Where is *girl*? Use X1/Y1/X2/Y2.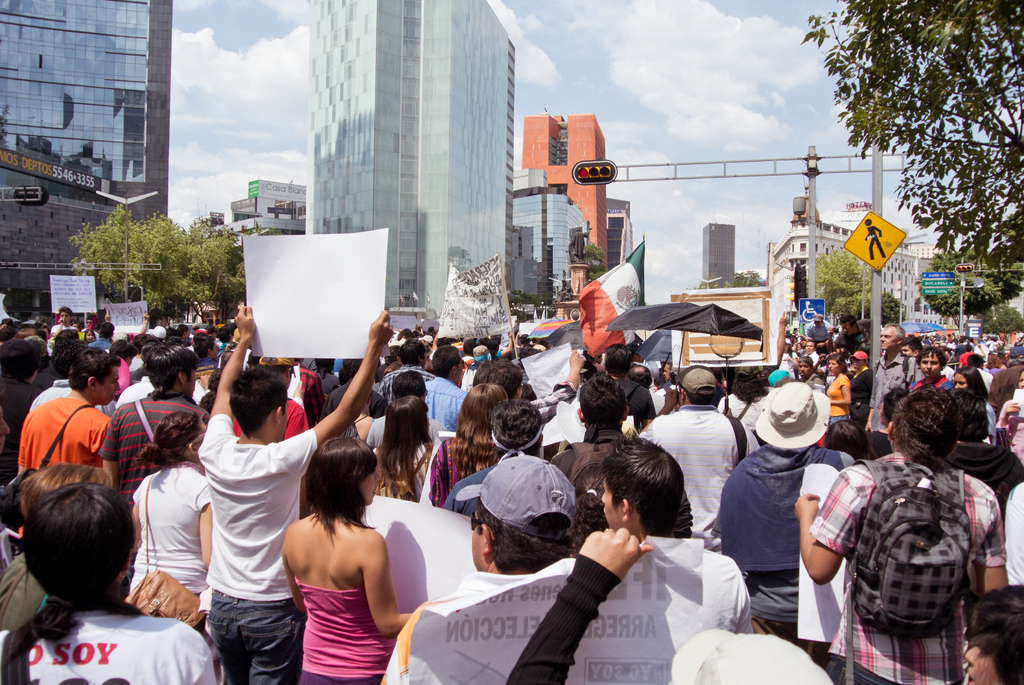
824/358/847/423.
